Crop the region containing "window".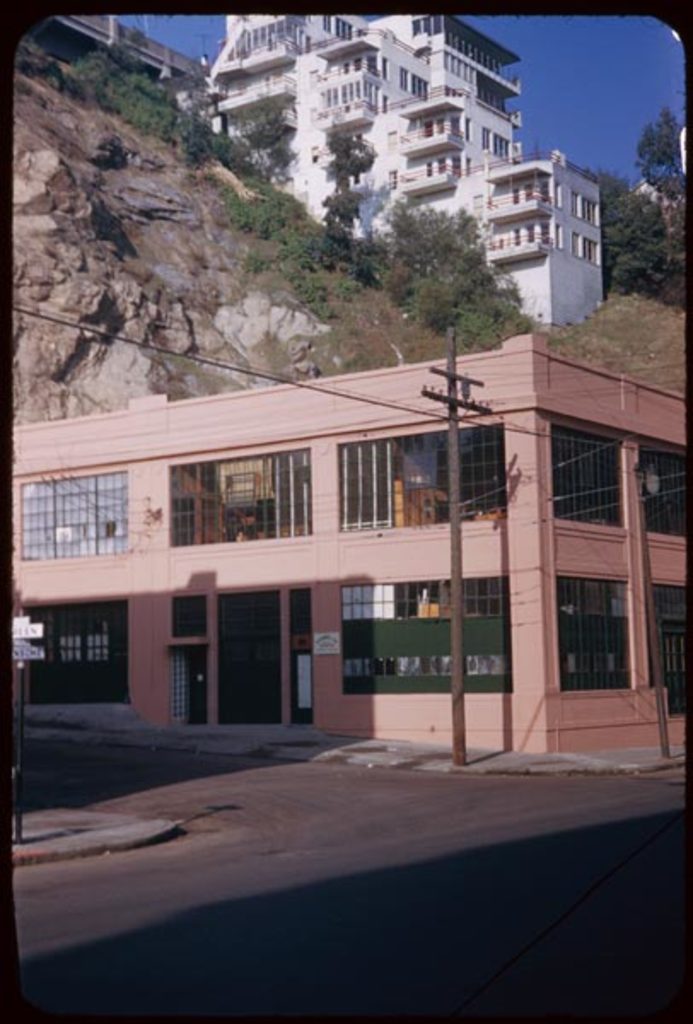
Crop region: locate(340, 582, 510, 691).
